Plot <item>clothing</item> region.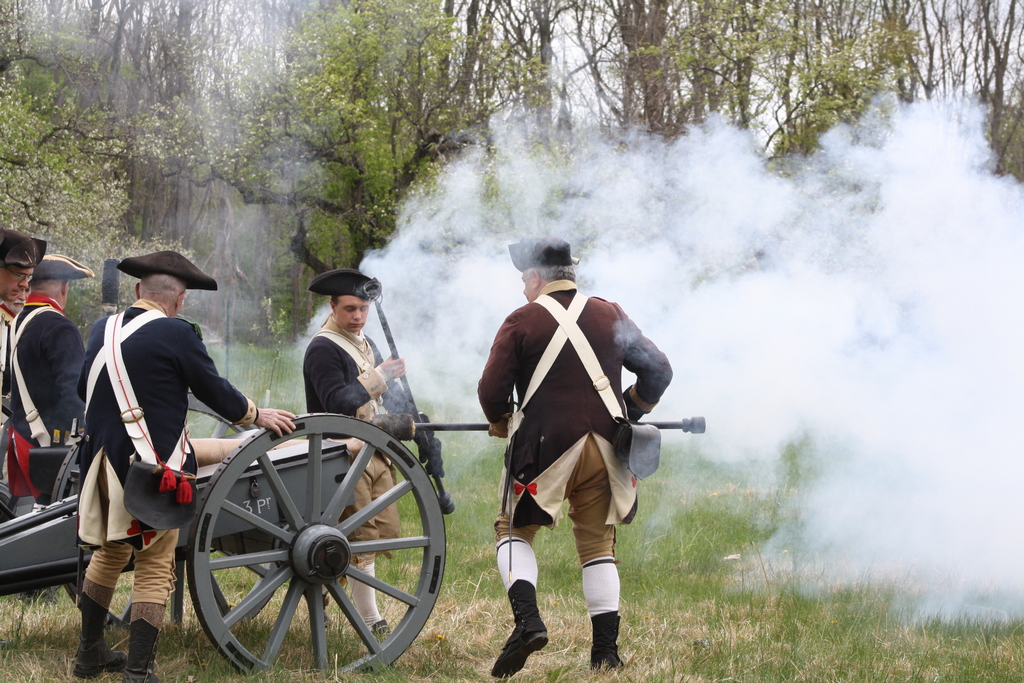
Plotted at {"left": 70, "top": 299, "right": 255, "bottom": 604}.
